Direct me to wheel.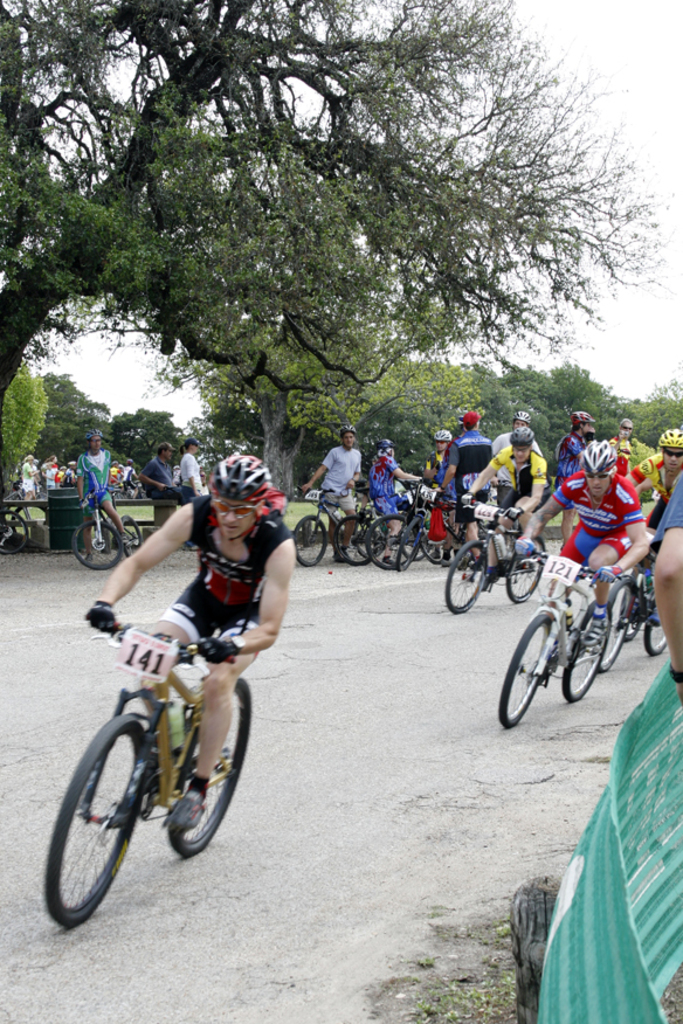
Direction: [498,611,557,727].
